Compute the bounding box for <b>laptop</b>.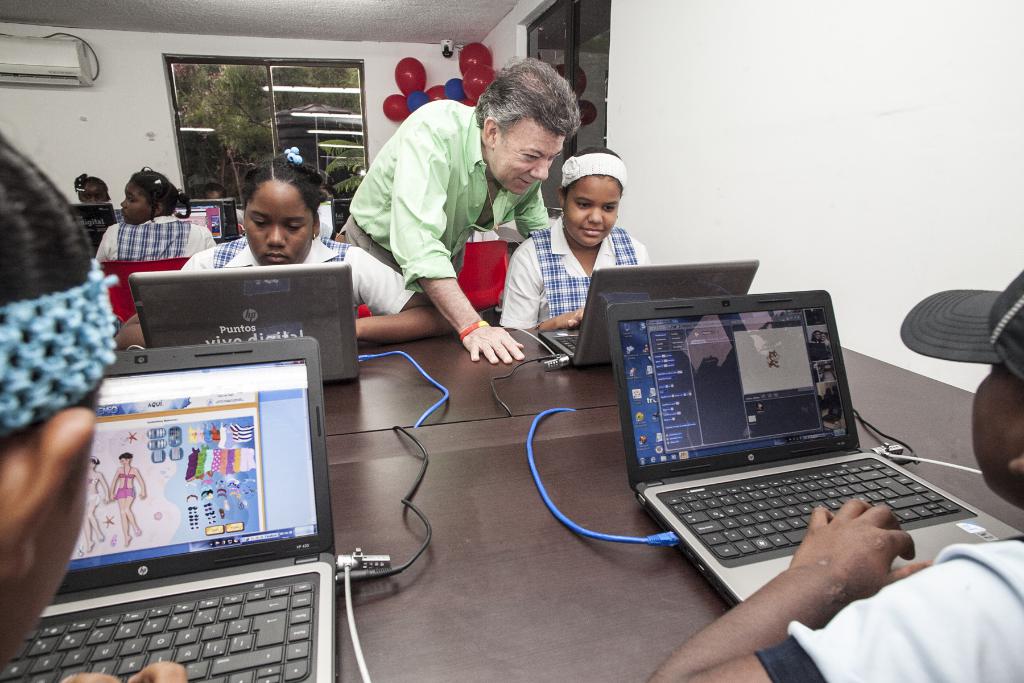
72 202 117 251.
